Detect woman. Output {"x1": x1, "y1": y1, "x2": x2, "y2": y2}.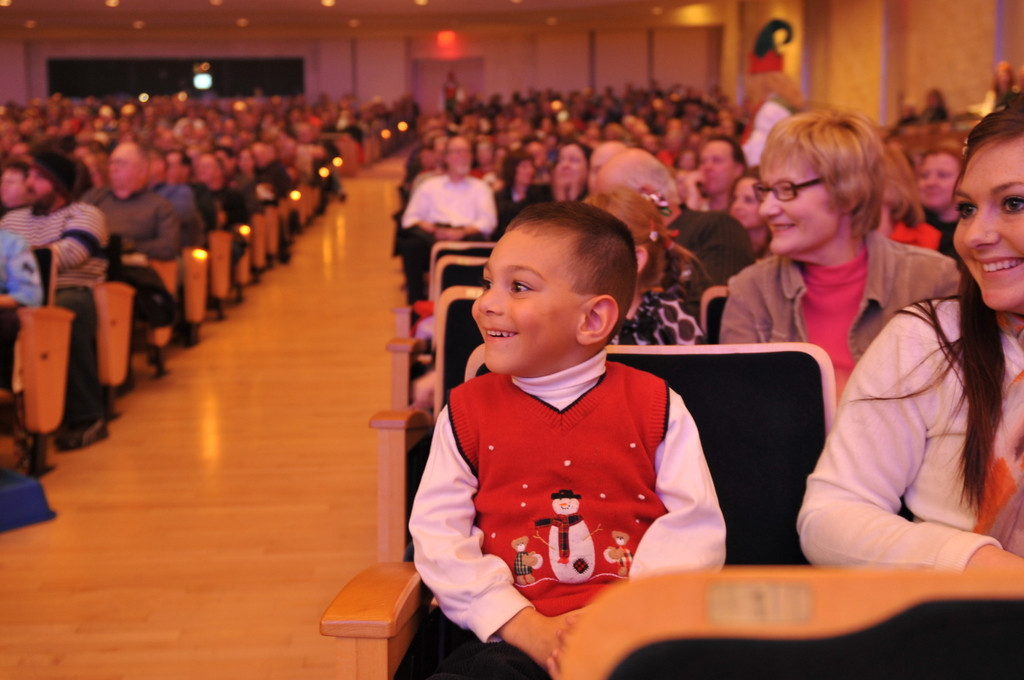
{"x1": 798, "y1": 109, "x2": 1023, "y2": 579}.
